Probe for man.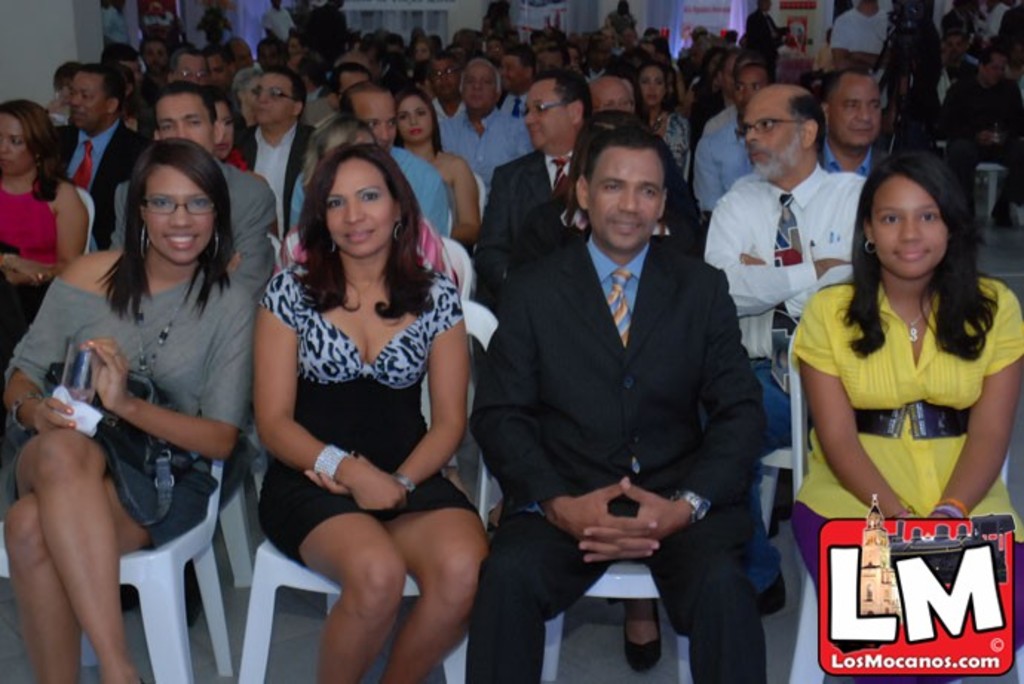
Probe result: 741,0,792,64.
